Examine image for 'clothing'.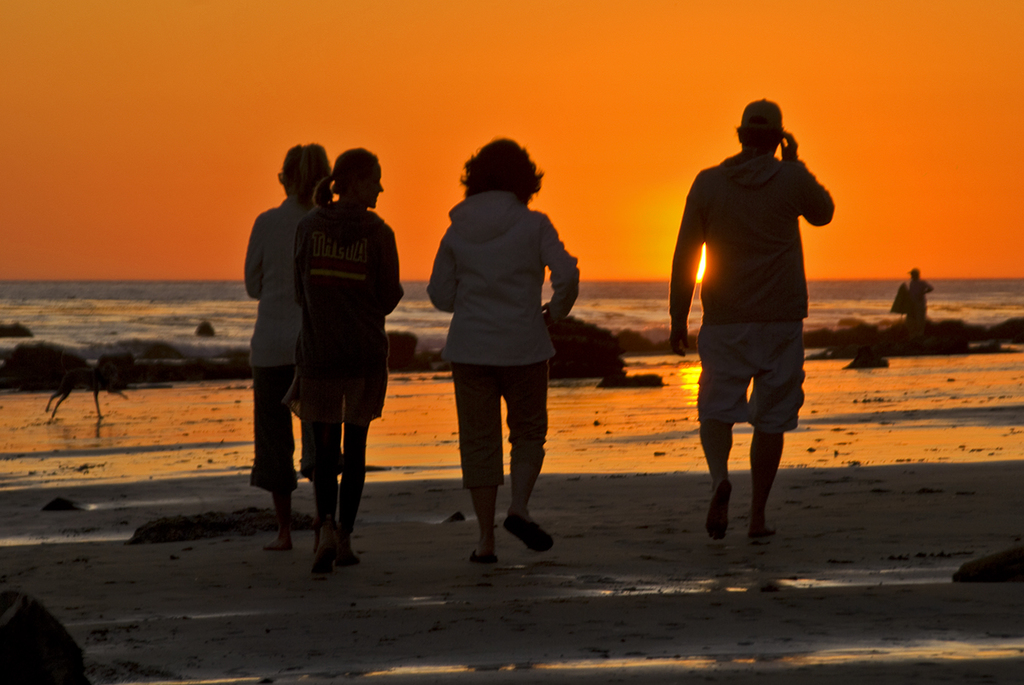
Examination result: {"left": 910, "top": 276, "right": 933, "bottom": 323}.
